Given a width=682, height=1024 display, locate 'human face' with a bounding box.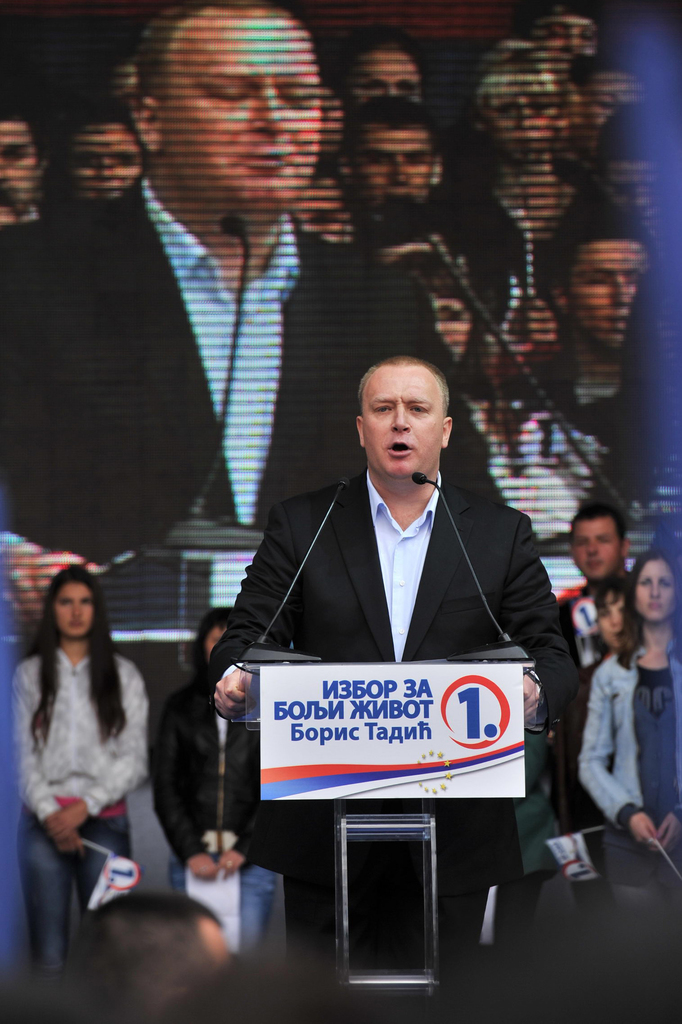
Located: Rect(578, 74, 647, 153).
